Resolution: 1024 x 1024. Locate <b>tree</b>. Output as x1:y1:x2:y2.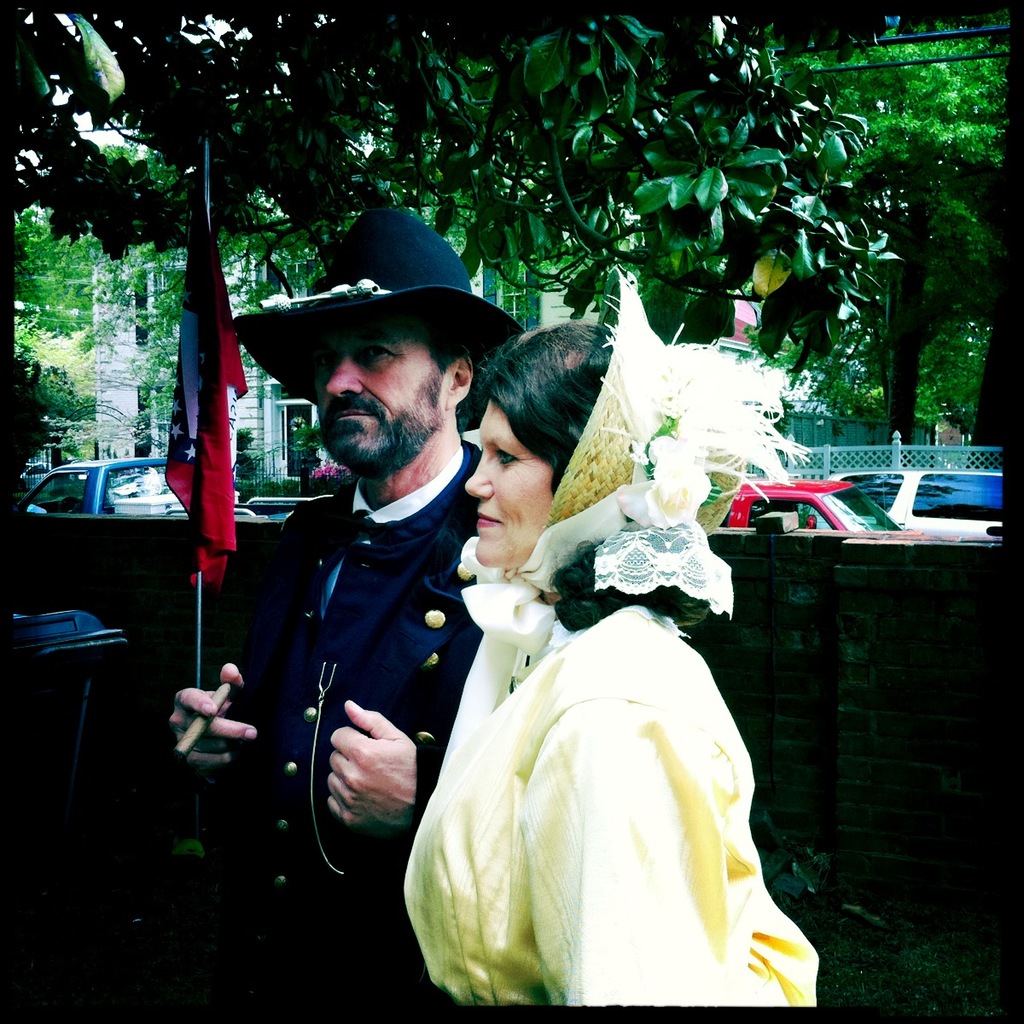
757:0:1007:443.
